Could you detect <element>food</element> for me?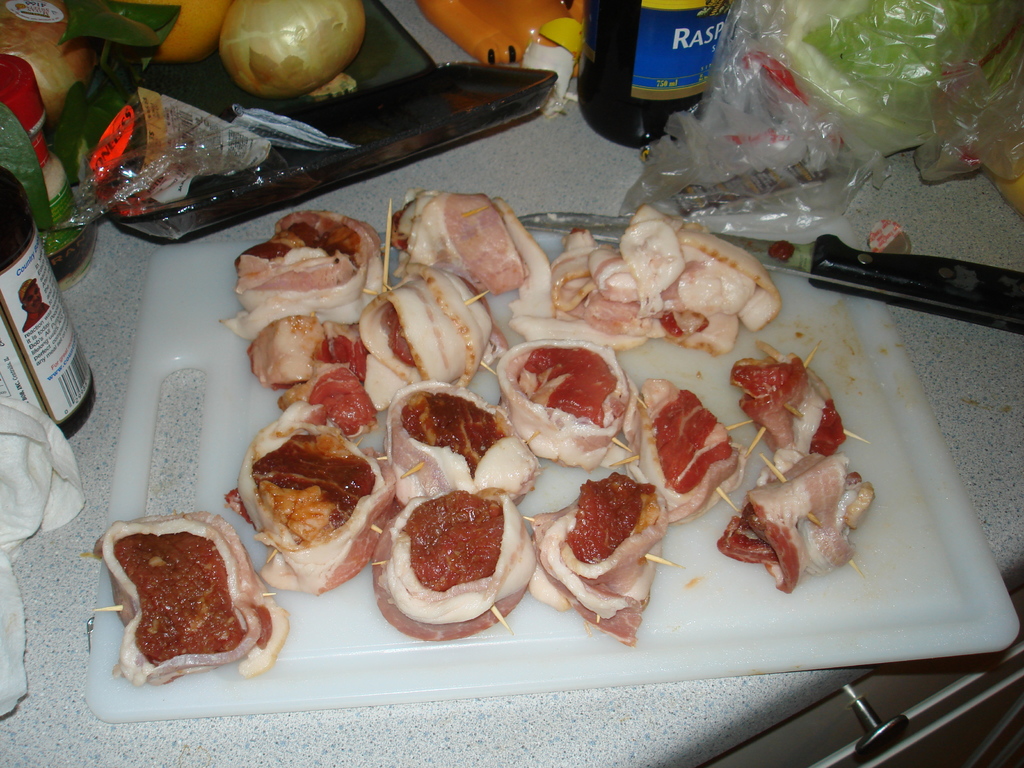
Detection result: {"left": 865, "top": 218, "right": 910, "bottom": 254}.
